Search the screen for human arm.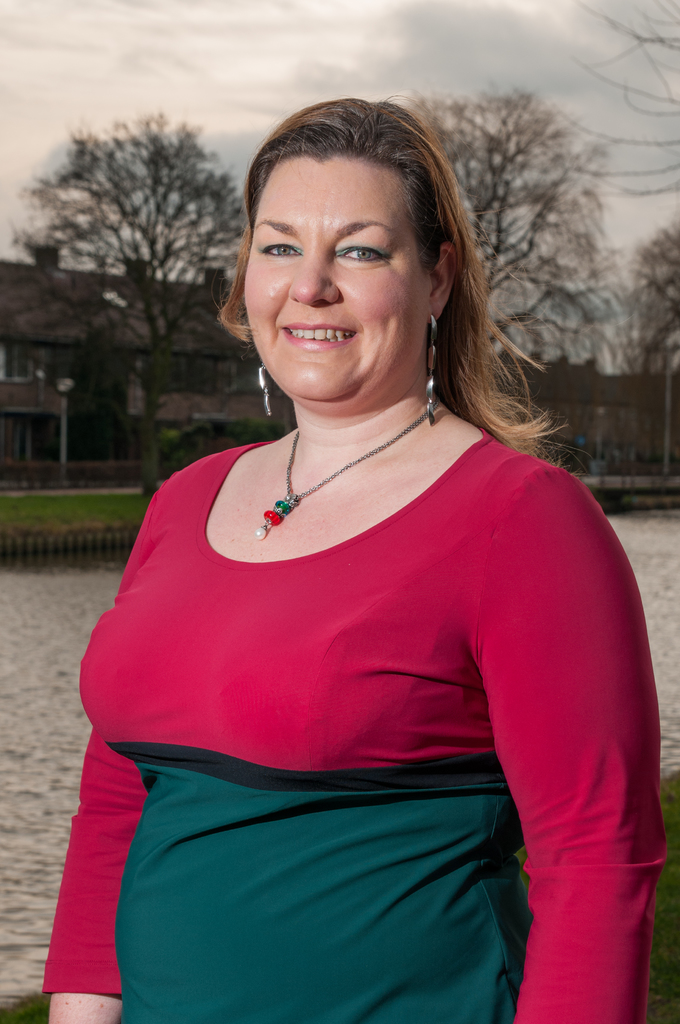
Found at x1=35, y1=725, x2=150, y2=1023.
